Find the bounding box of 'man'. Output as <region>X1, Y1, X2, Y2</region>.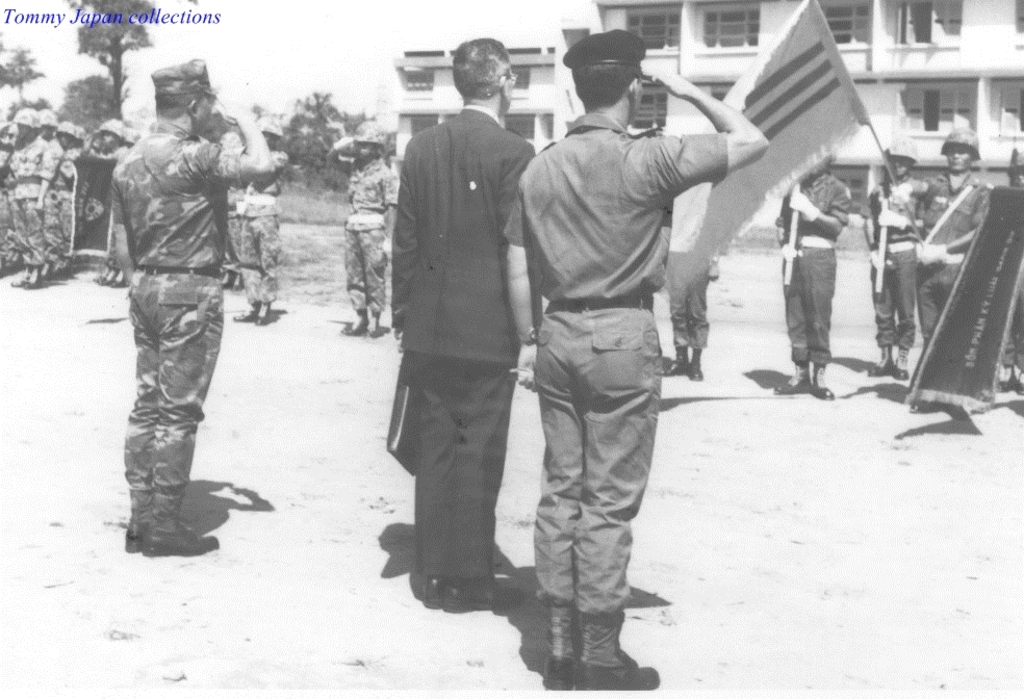
<region>8, 100, 58, 285</region>.
